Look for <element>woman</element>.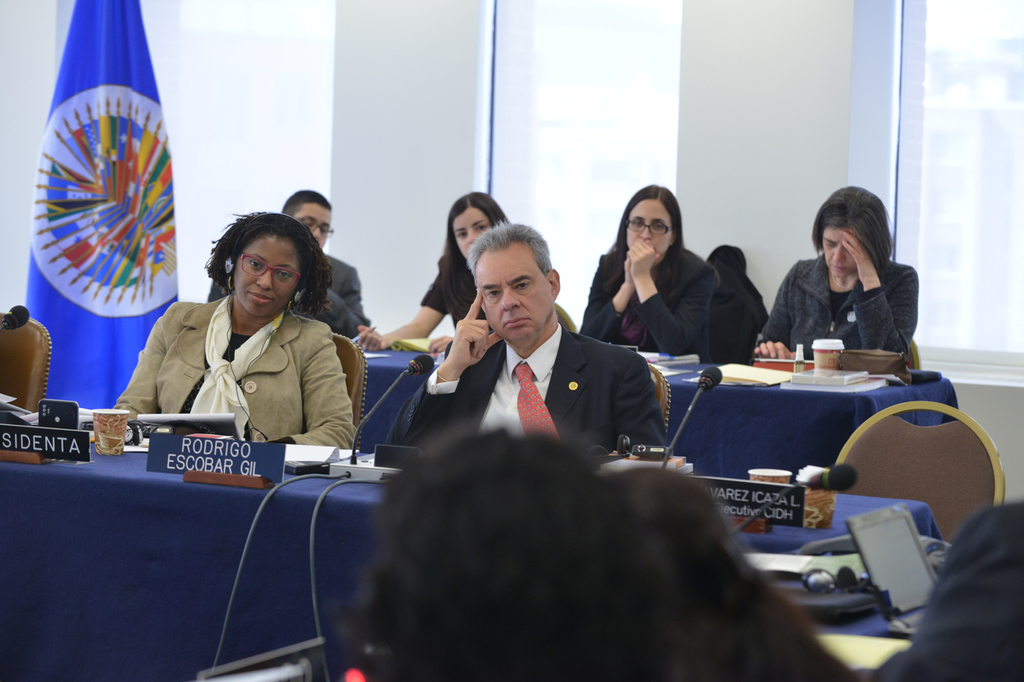
Found: <region>754, 186, 914, 362</region>.
